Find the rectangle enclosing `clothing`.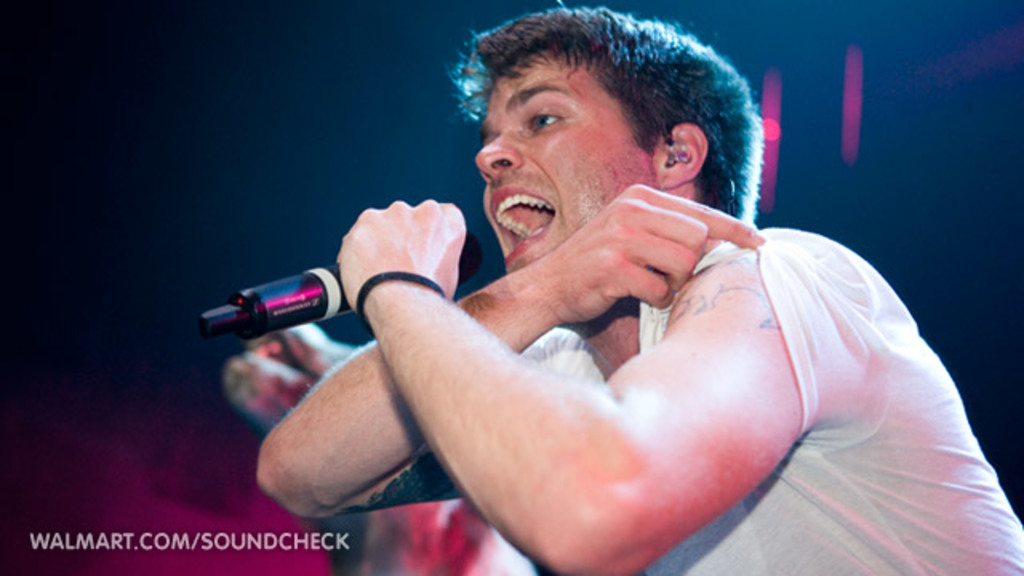
left=520, top=227, right=1022, bottom=574.
